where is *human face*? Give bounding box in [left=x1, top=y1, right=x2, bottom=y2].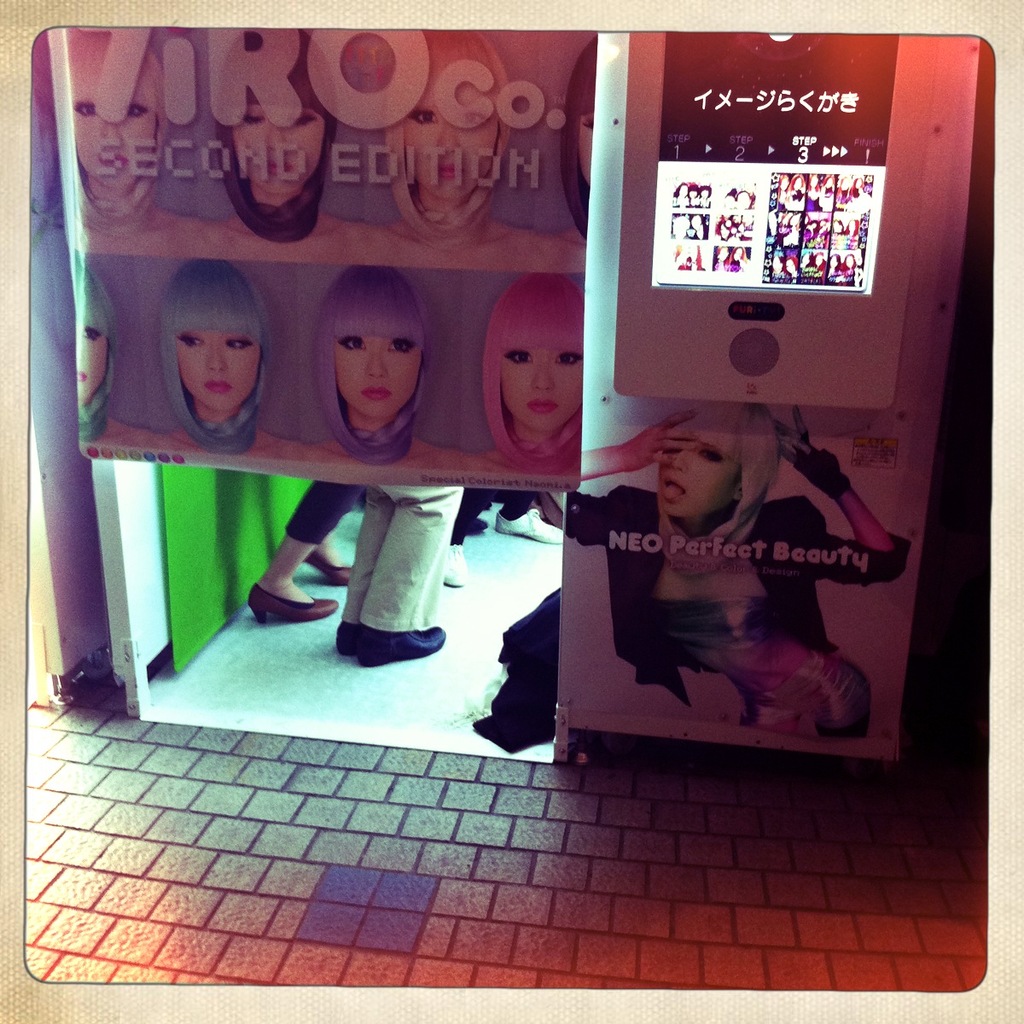
[left=236, top=108, right=323, bottom=196].
